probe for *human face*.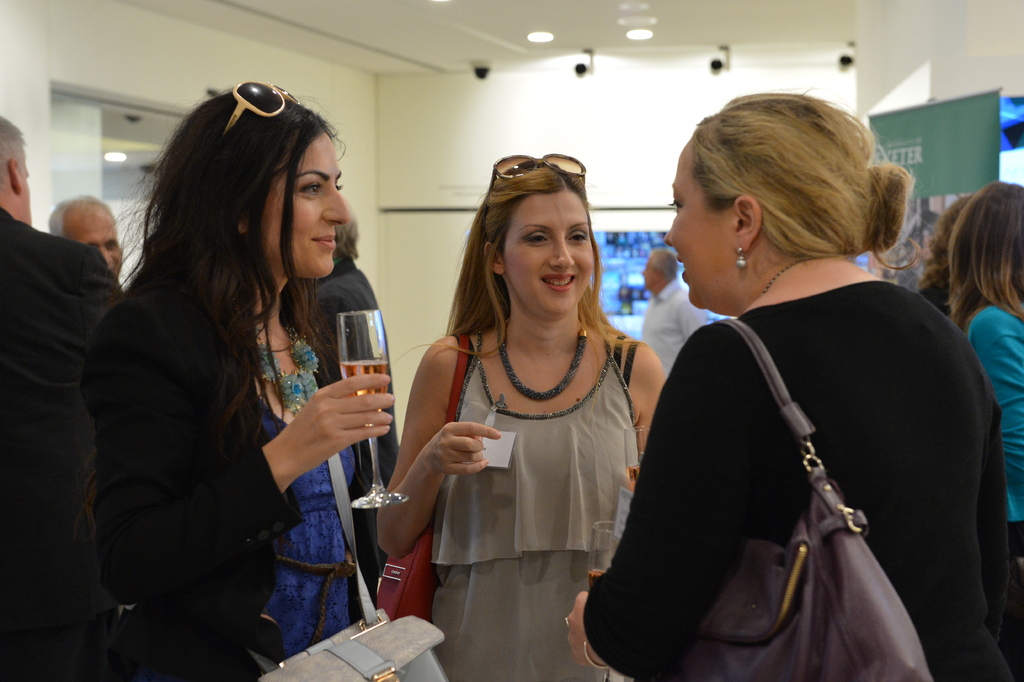
Probe result: 260, 132, 346, 277.
